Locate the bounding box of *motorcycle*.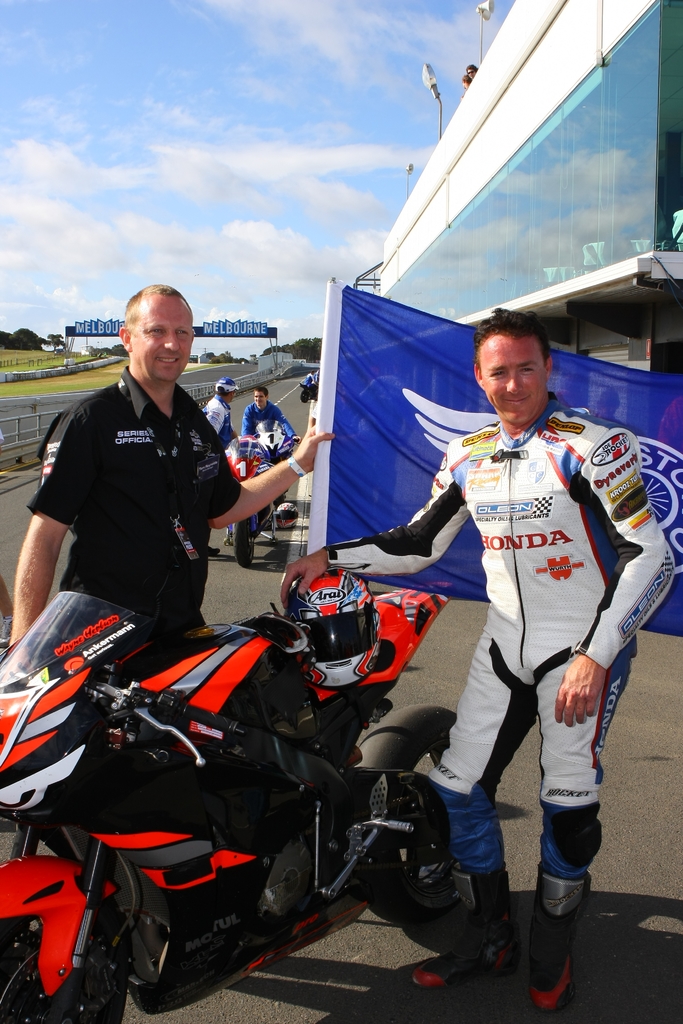
Bounding box: locate(230, 437, 299, 570).
